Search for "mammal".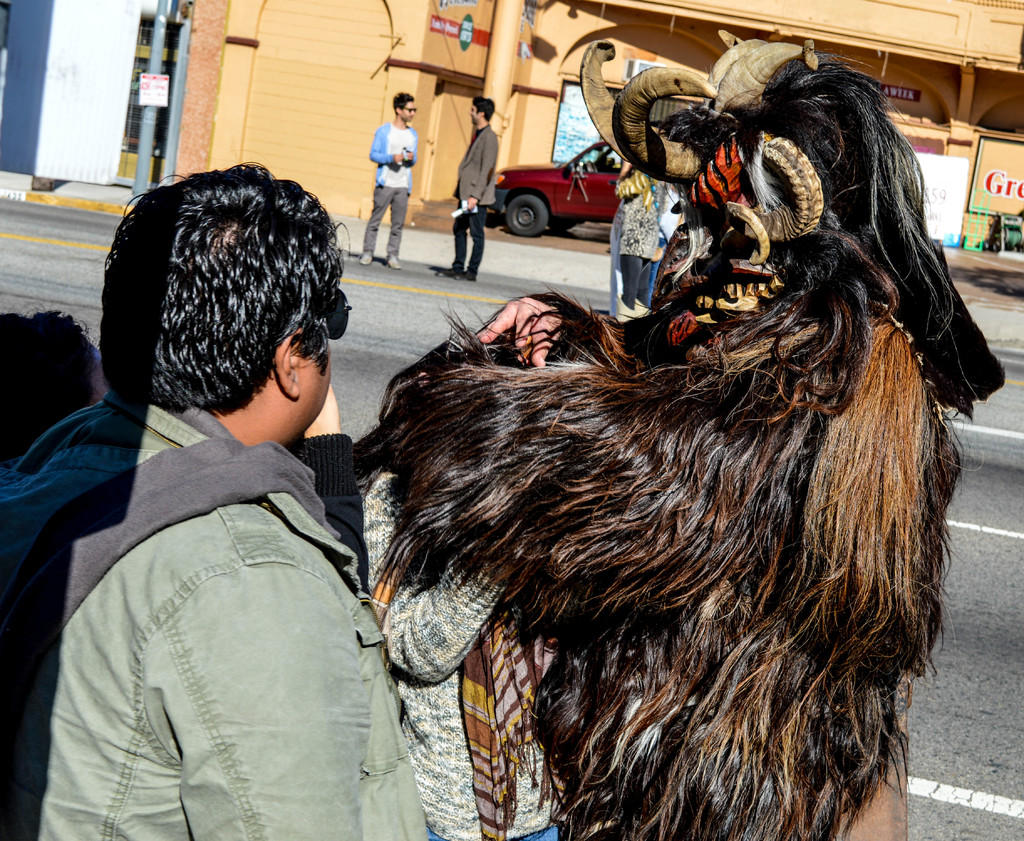
Found at [x1=649, y1=181, x2=691, y2=308].
